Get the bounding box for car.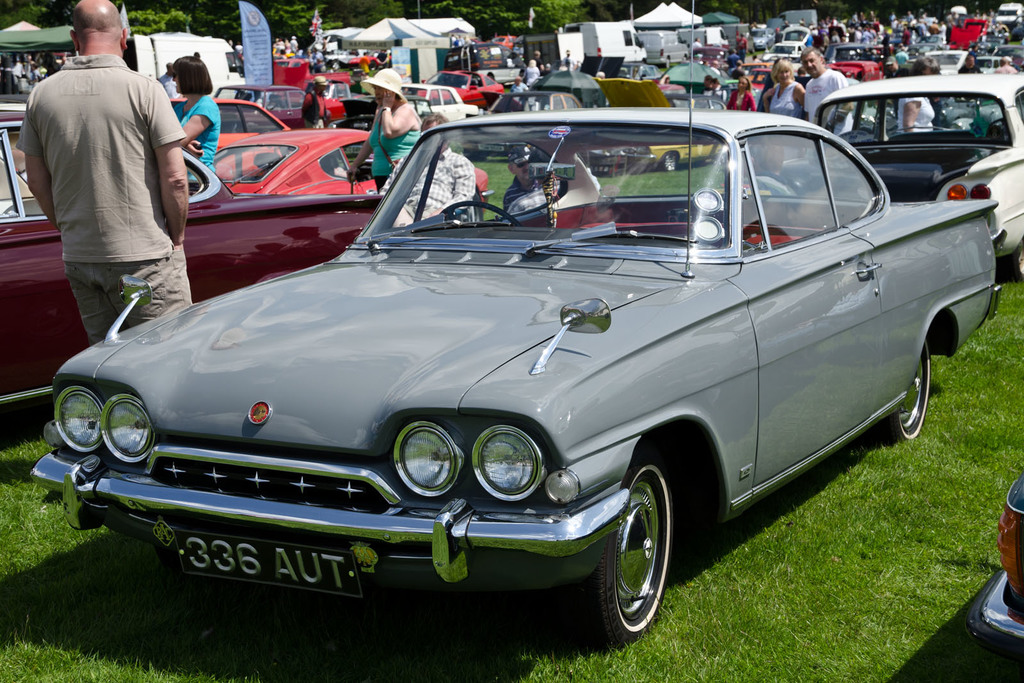
left=34, top=2, right=1012, bottom=645.
